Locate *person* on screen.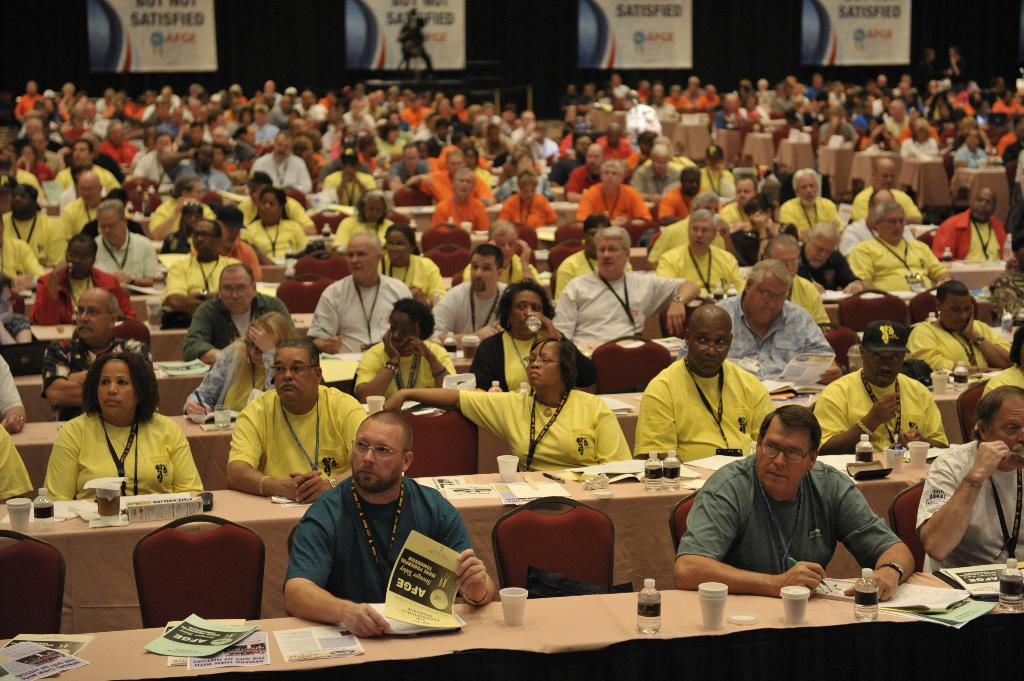
On screen at select_region(309, 236, 413, 354).
